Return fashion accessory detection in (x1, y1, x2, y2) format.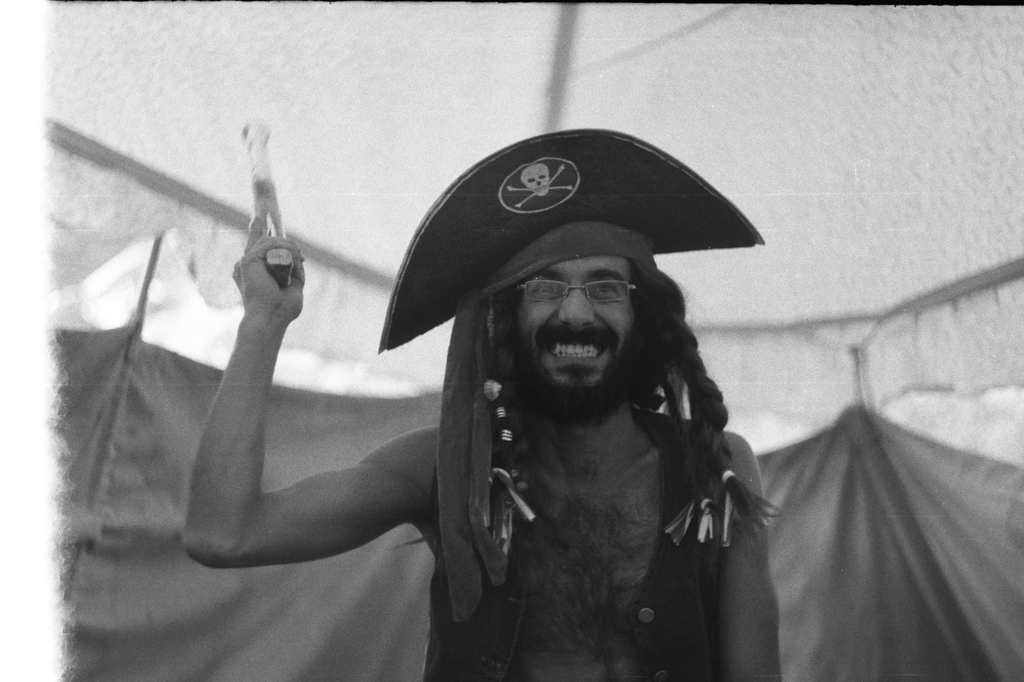
(376, 126, 767, 354).
